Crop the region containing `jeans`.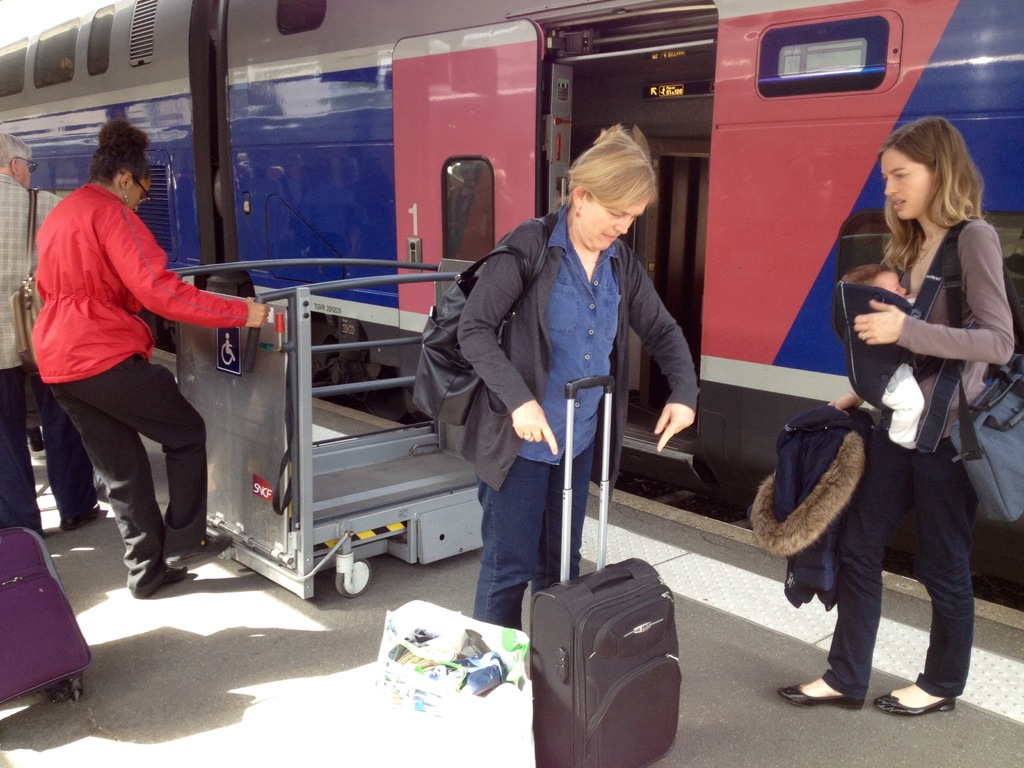
Crop region: [x1=468, y1=449, x2=589, y2=637].
